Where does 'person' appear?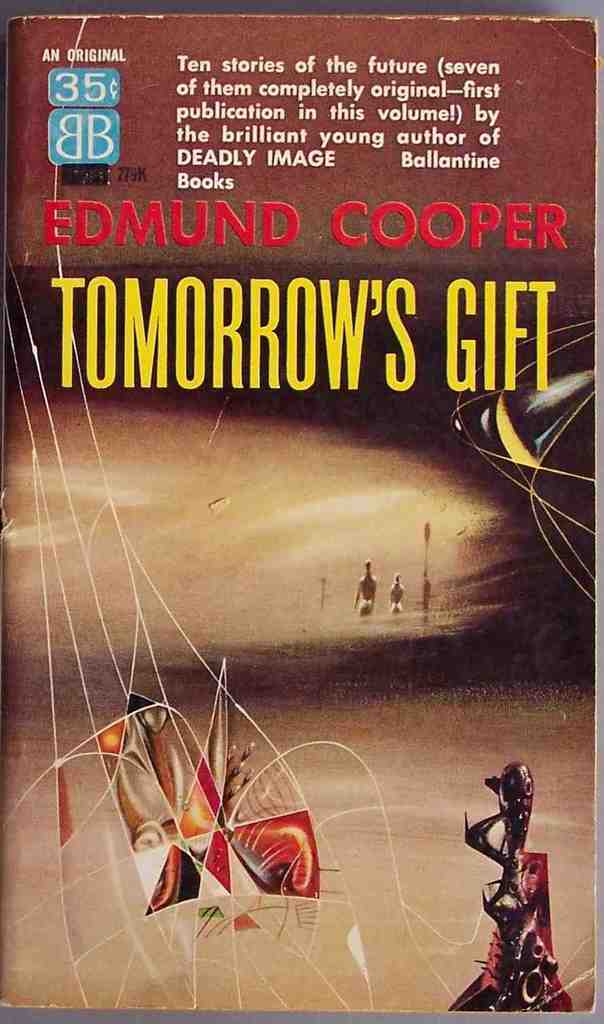
Appears at {"x1": 386, "y1": 570, "x2": 414, "y2": 614}.
